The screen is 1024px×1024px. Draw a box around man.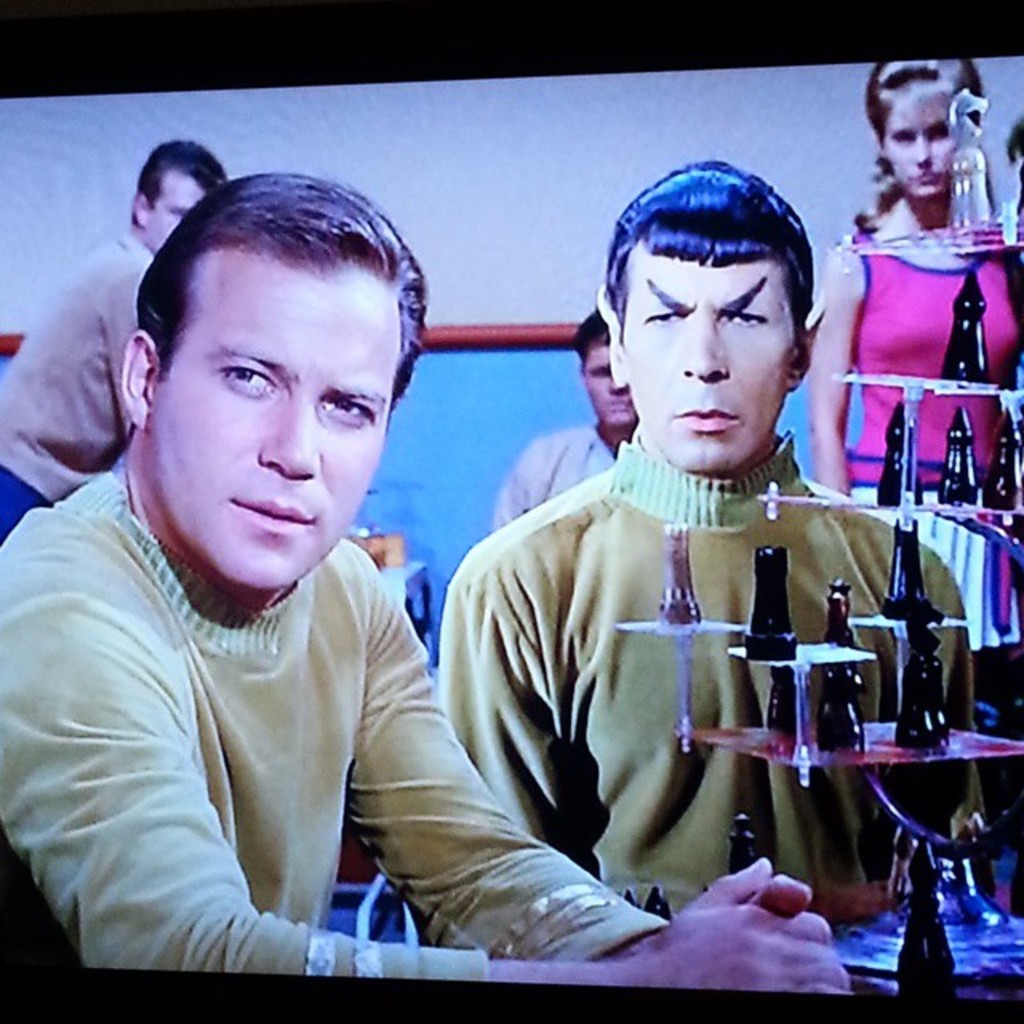
<bbox>3, 173, 856, 995</bbox>.
